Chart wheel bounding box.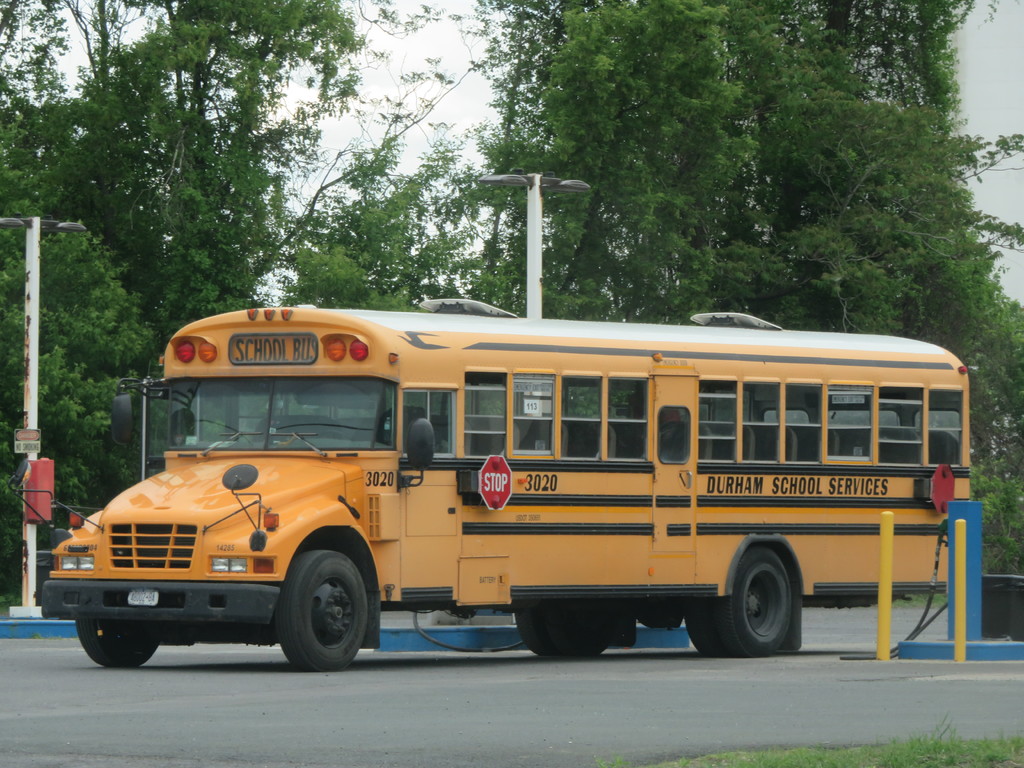
Charted: (280,549,371,671).
